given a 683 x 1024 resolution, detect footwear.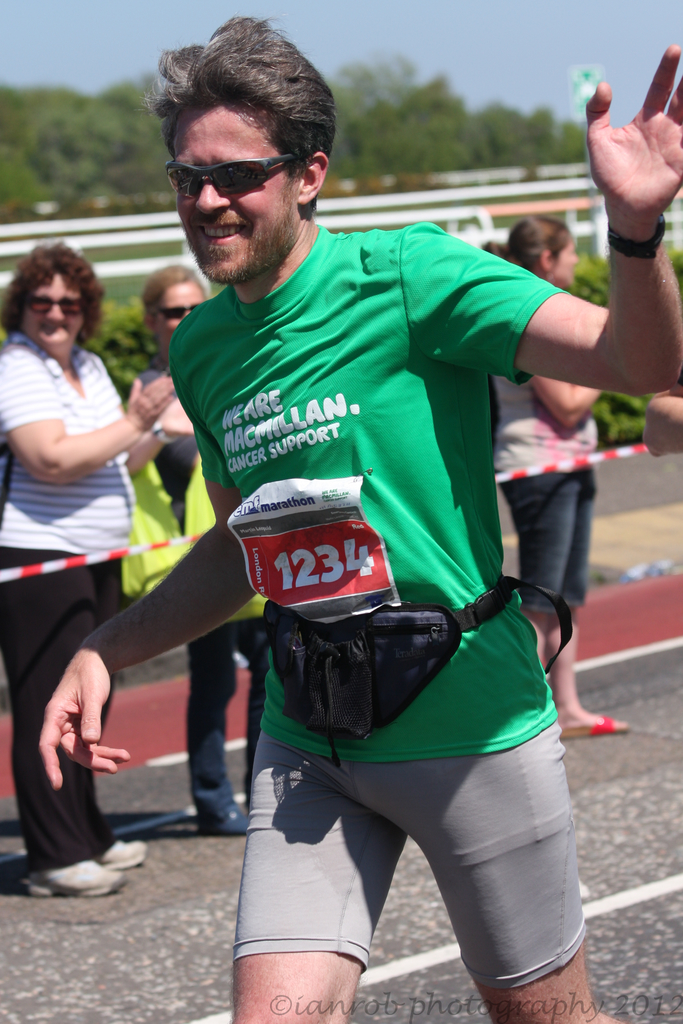
crop(184, 774, 249, 837).
